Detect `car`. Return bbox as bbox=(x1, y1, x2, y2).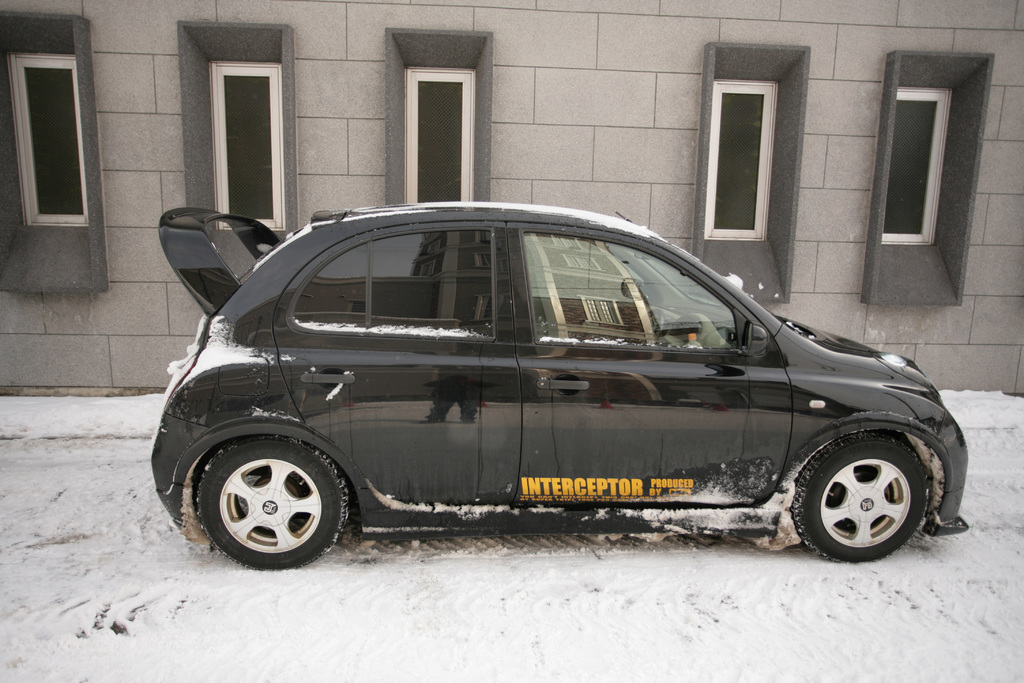
bbox=(145, 189, 985, 581).
